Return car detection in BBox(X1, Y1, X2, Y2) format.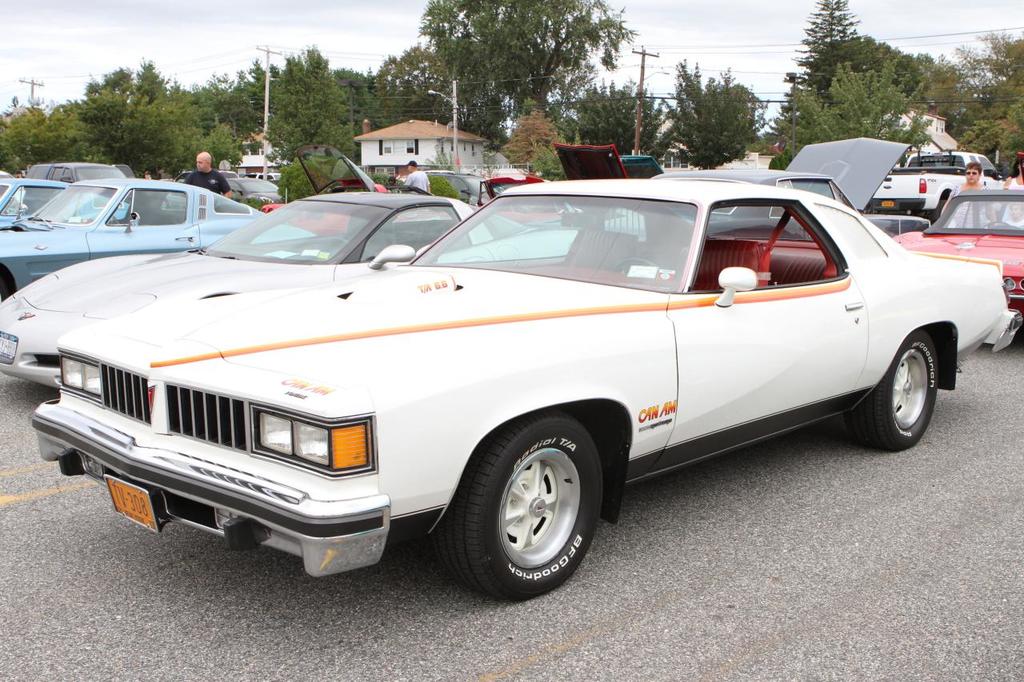
BBox(0, 184, 578, 389).
